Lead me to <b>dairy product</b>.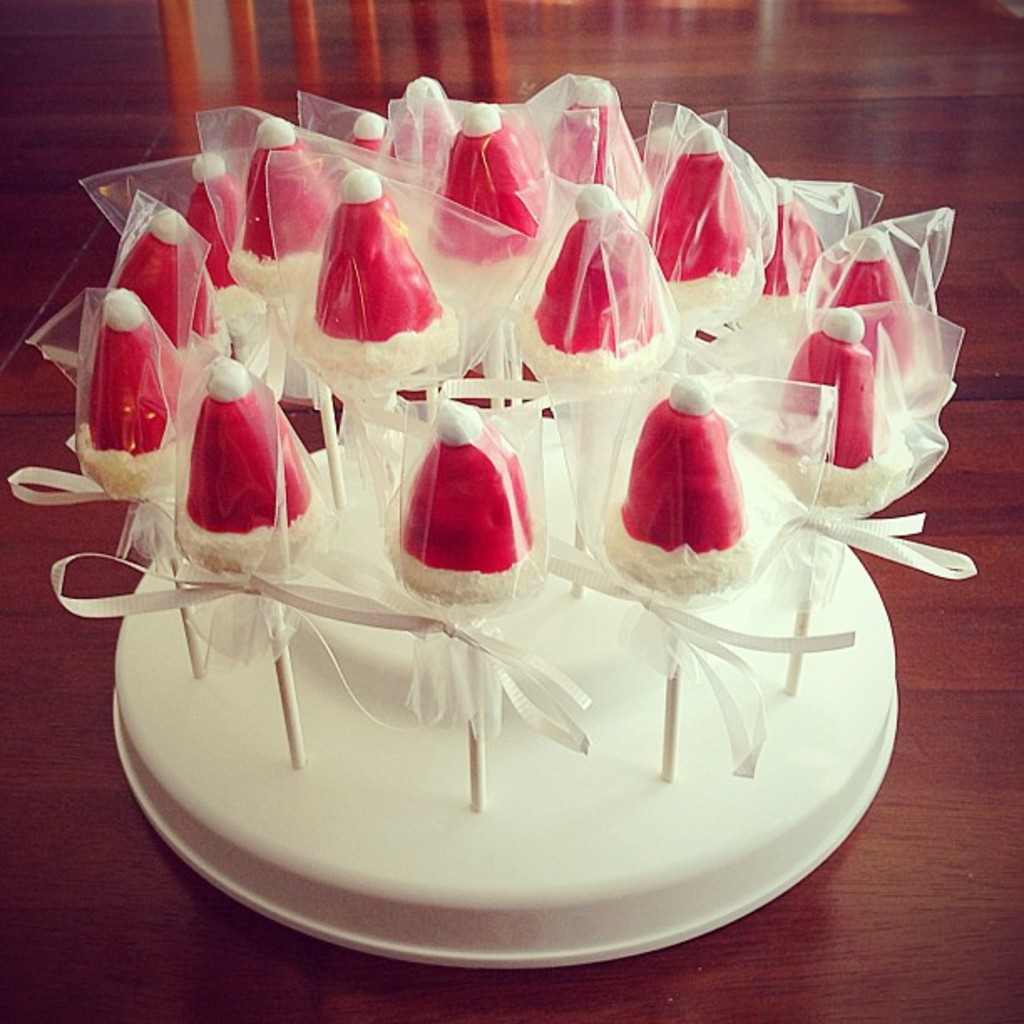
Lead to 392,70,457,179.
